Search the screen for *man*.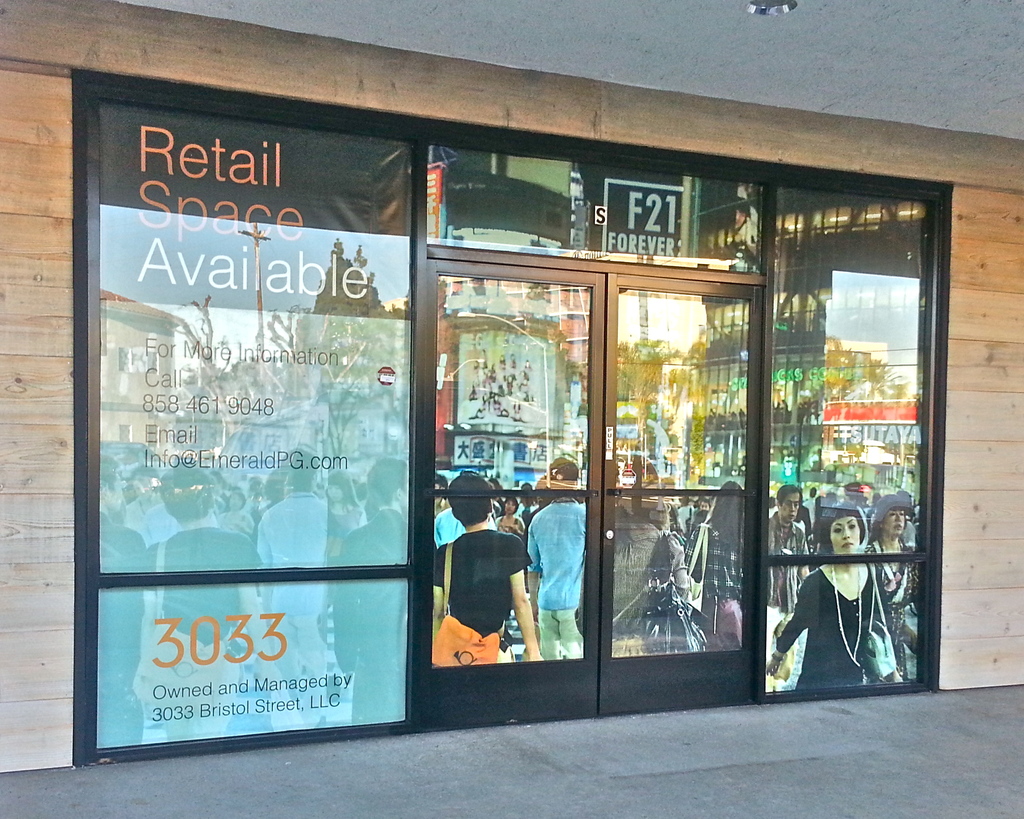
Found at pyautogui.locateOnScreen(257, 437, 338, 713).
